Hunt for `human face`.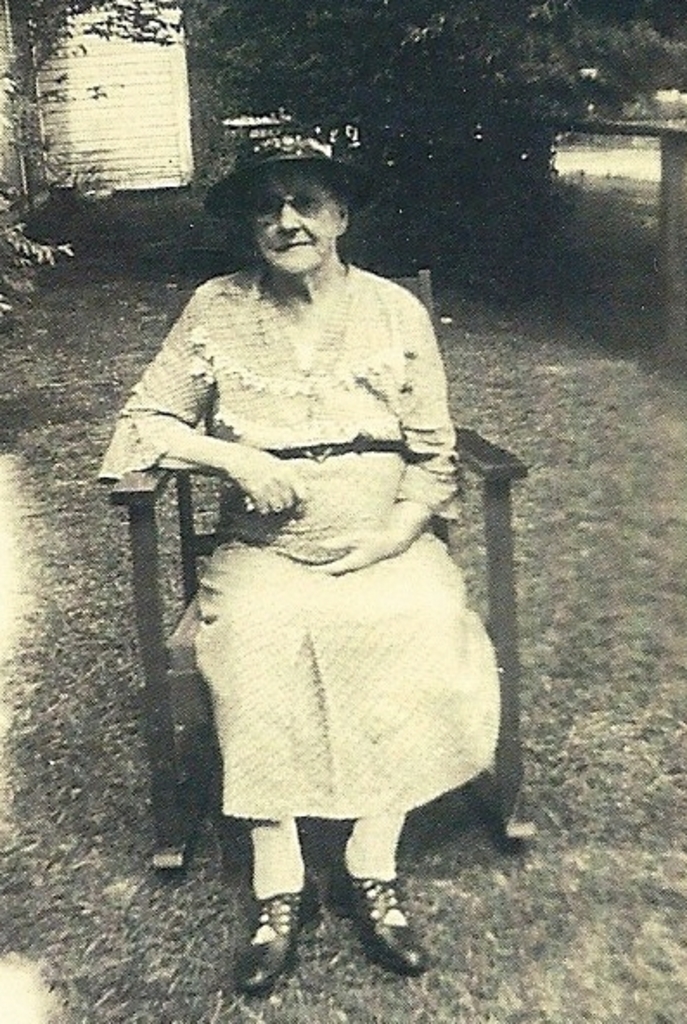
Hunted down at Rect(251, 173, 334, 273).
